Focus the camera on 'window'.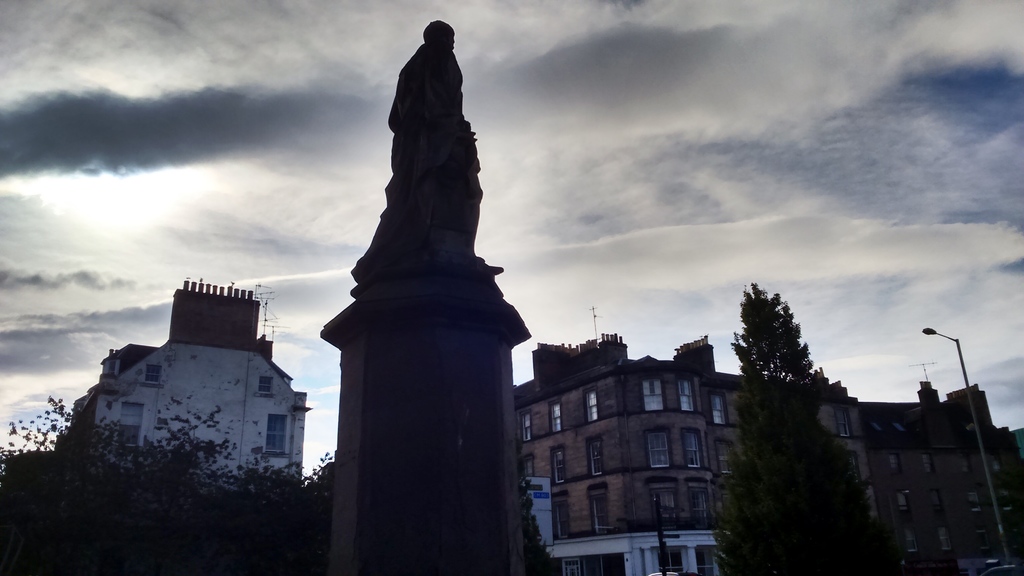
Focus region: [550,402,564,436].
